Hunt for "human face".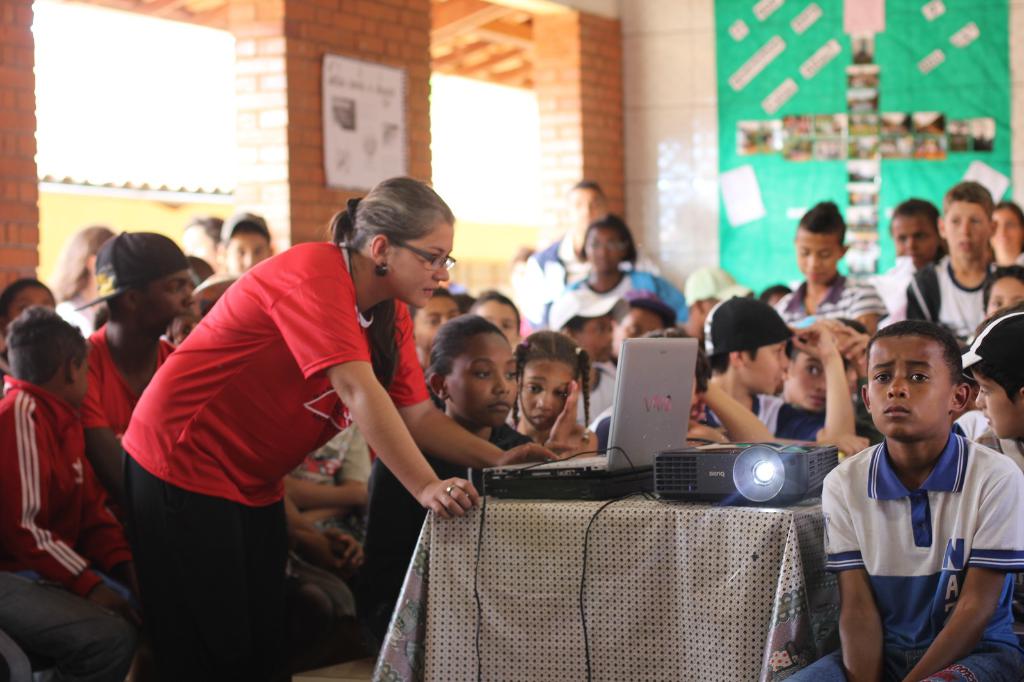
Hunted down at bbox=[516, 353, 588, 428].
